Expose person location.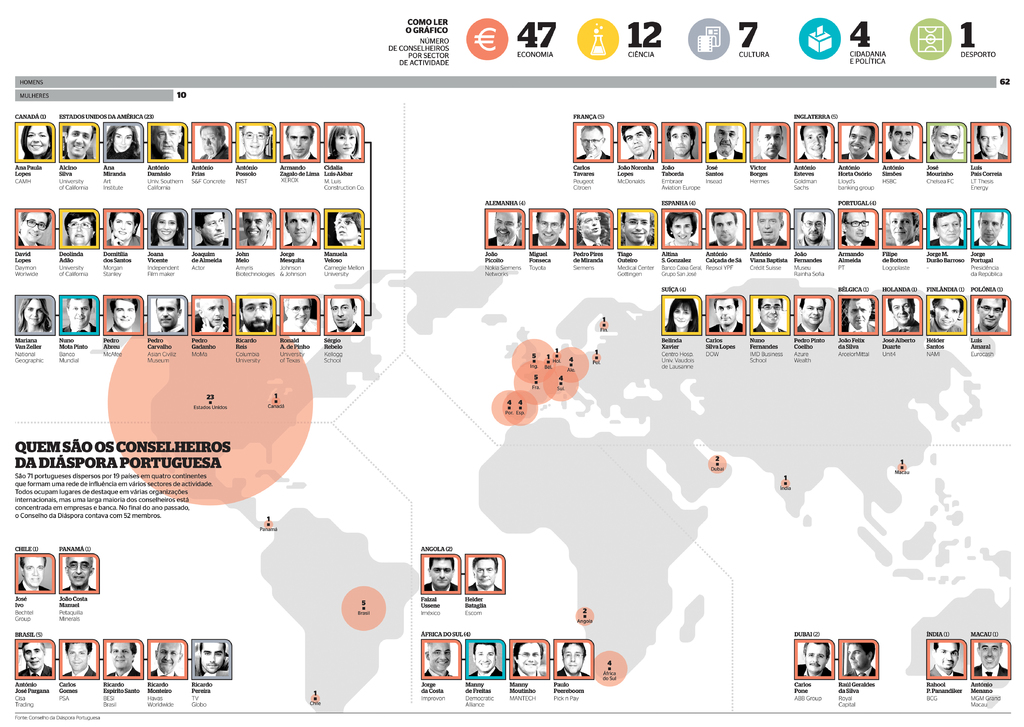
Exposed at box=[65, 210, 97, 247].
